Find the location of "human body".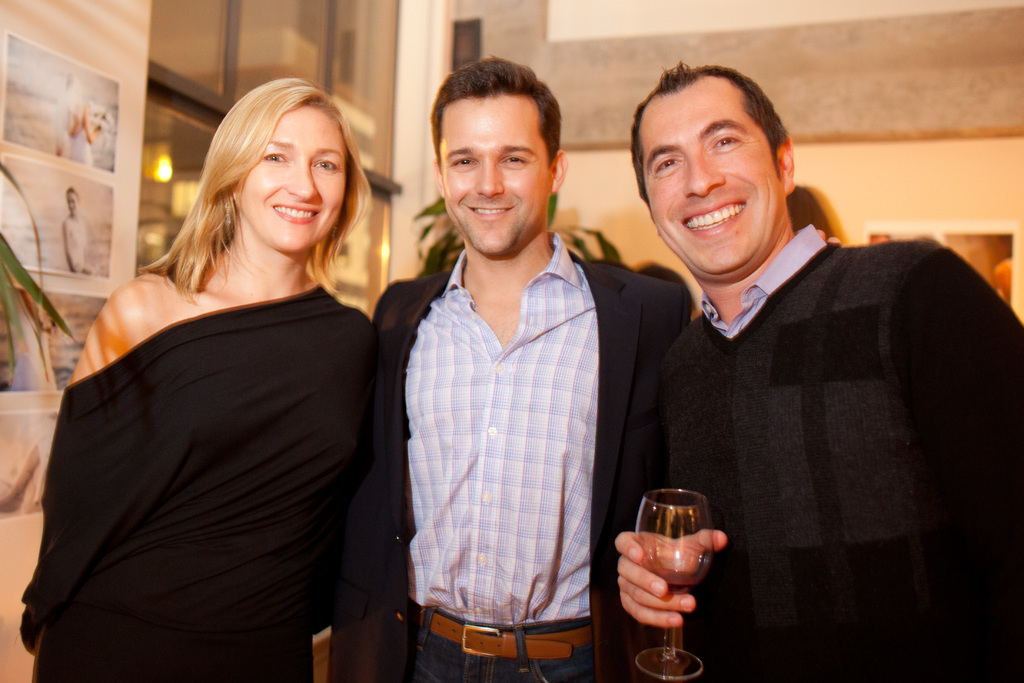
Location: Rect(365, 51, 700, 682).
